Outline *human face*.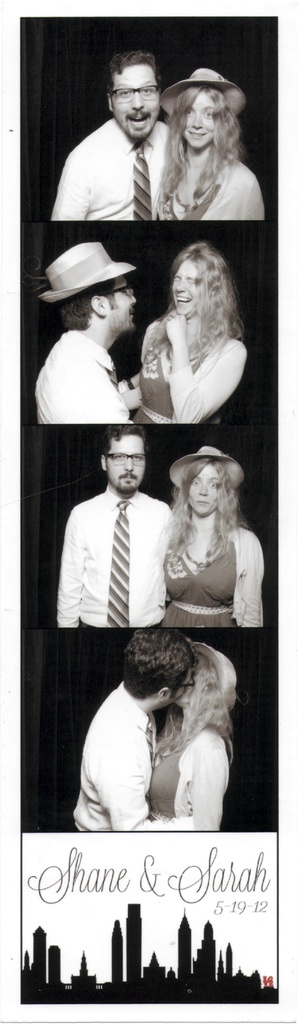
Outline: box(184, 92, 217, 145).
